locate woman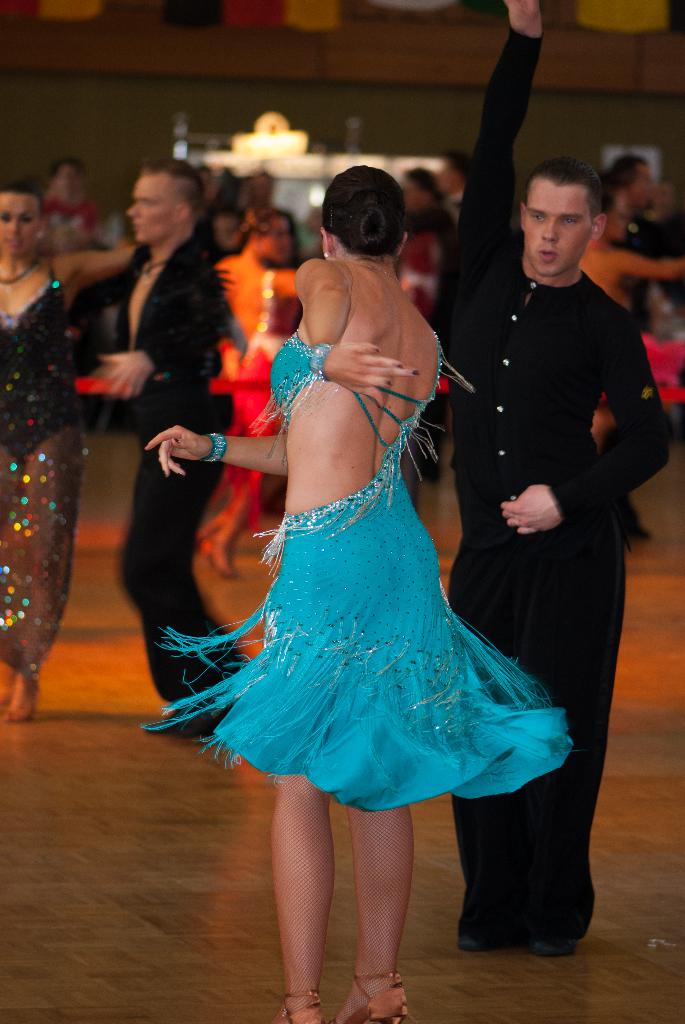
pyautogui.locateOnScreen(197, 209, 295, 581)
